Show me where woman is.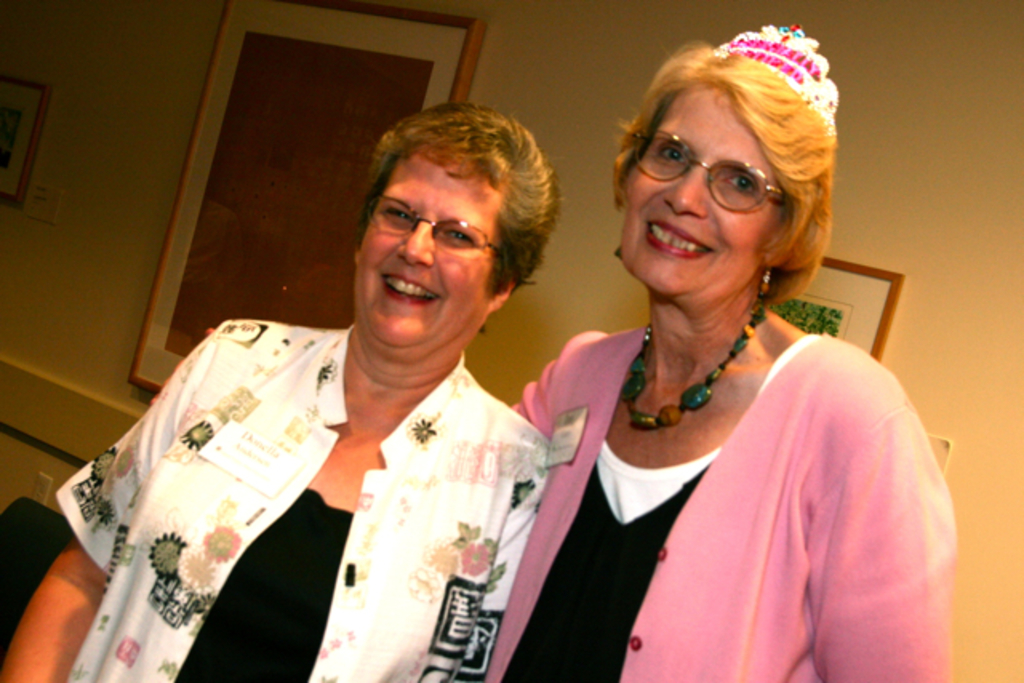
woman is at (493, 38, 947, 665).
